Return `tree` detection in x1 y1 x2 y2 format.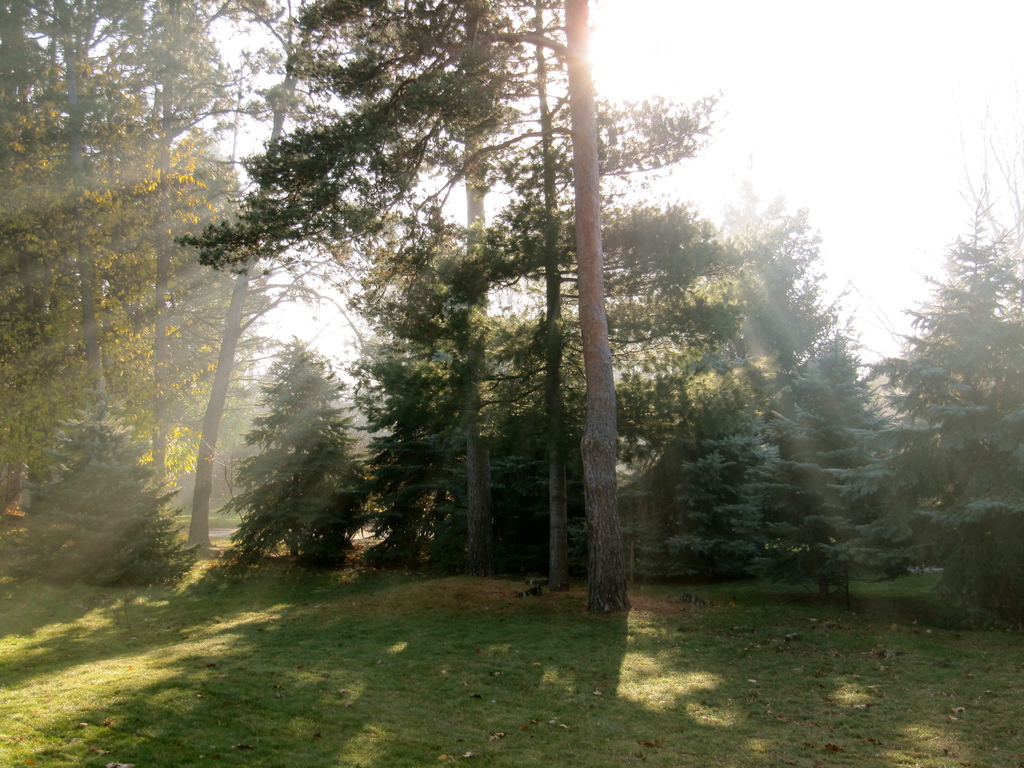
18 403 196 586.
